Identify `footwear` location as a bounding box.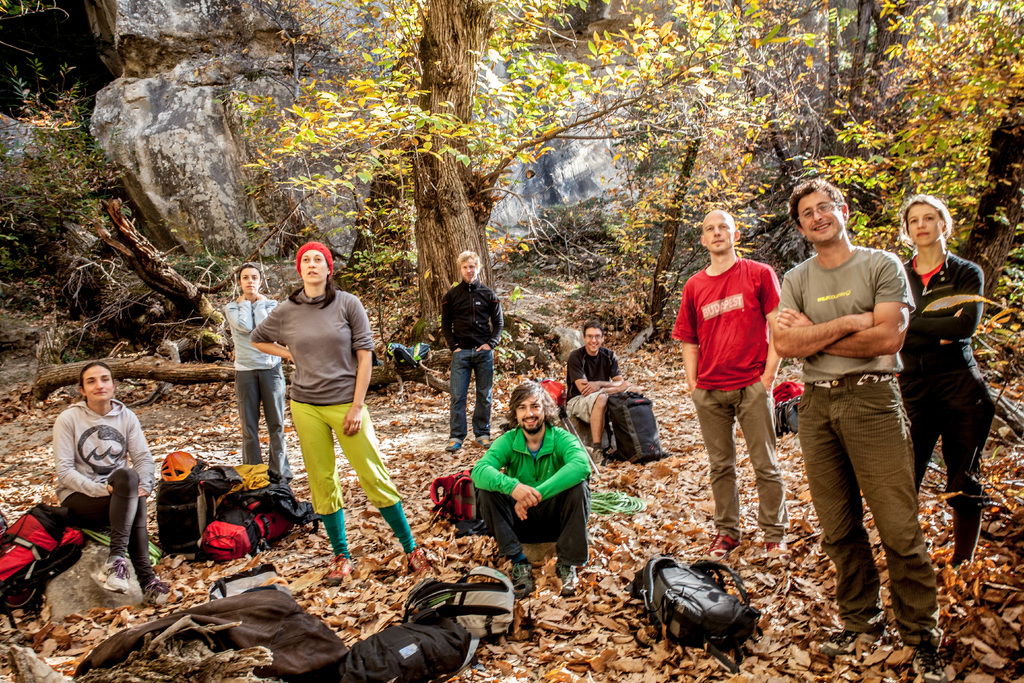
<bbox>468, 434, 492, 445</bbox>.
